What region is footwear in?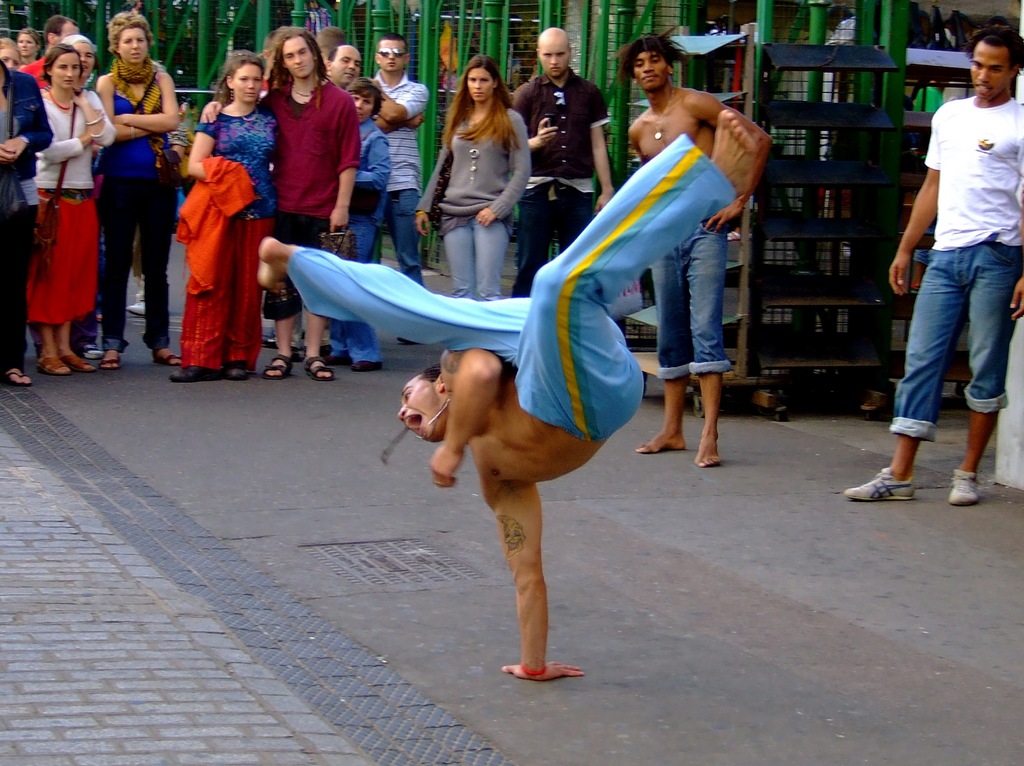
{"x1": 60, "y1": 350, "x2": 98, "y2": 370}.
